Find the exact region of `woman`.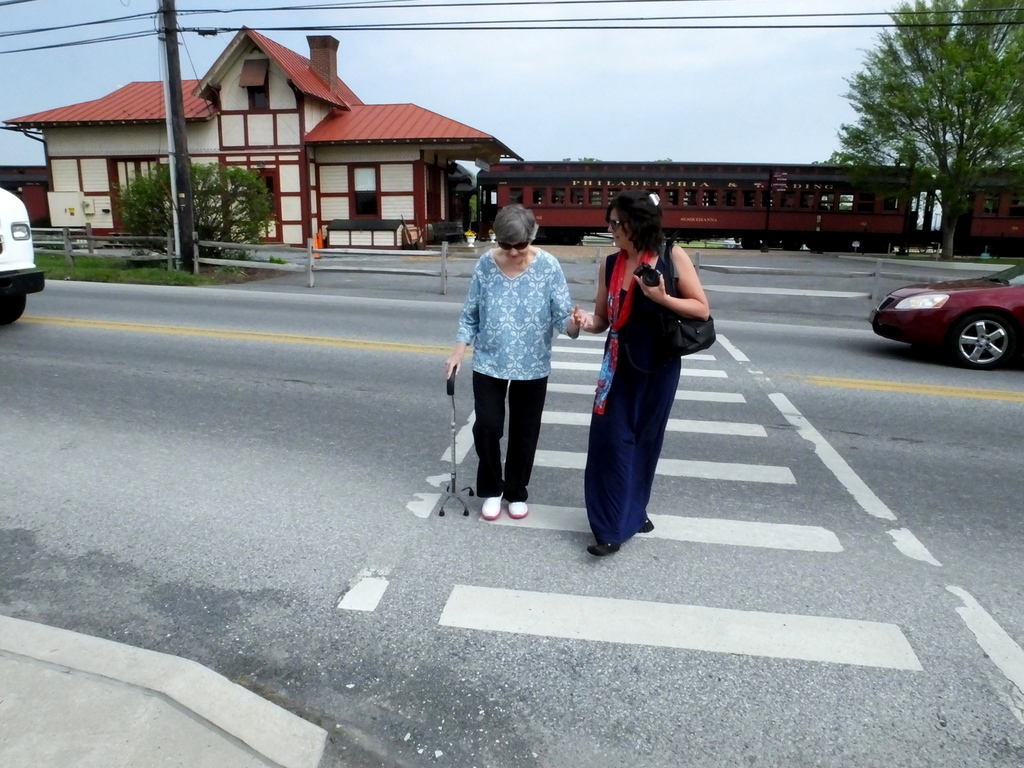
Exact region: 445,204,578,520.
